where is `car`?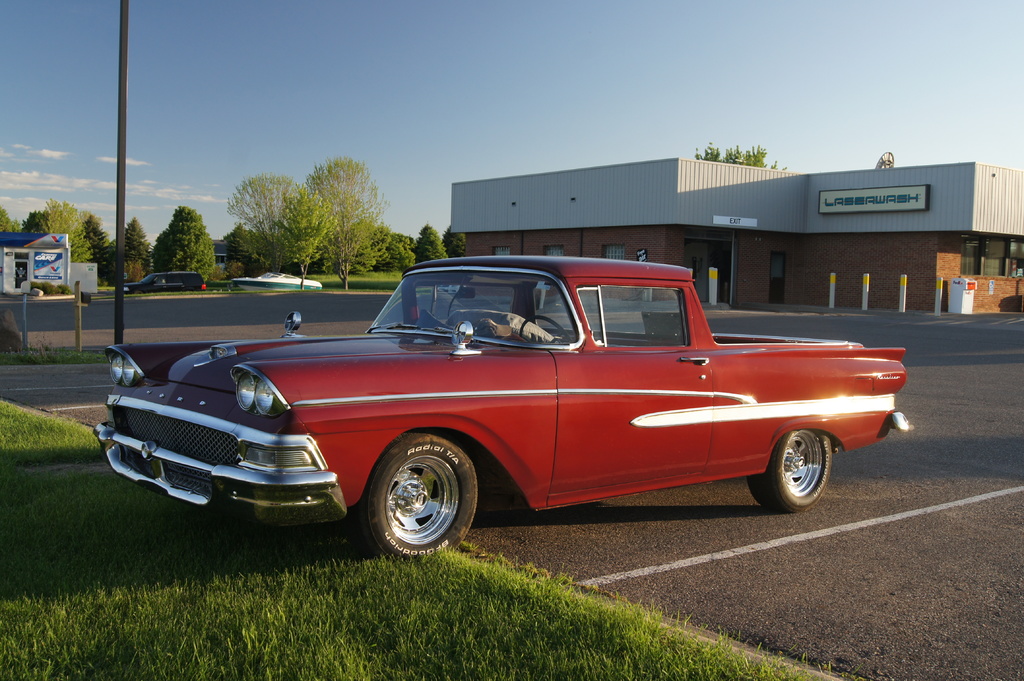
region(124, 271, 204, 294).
